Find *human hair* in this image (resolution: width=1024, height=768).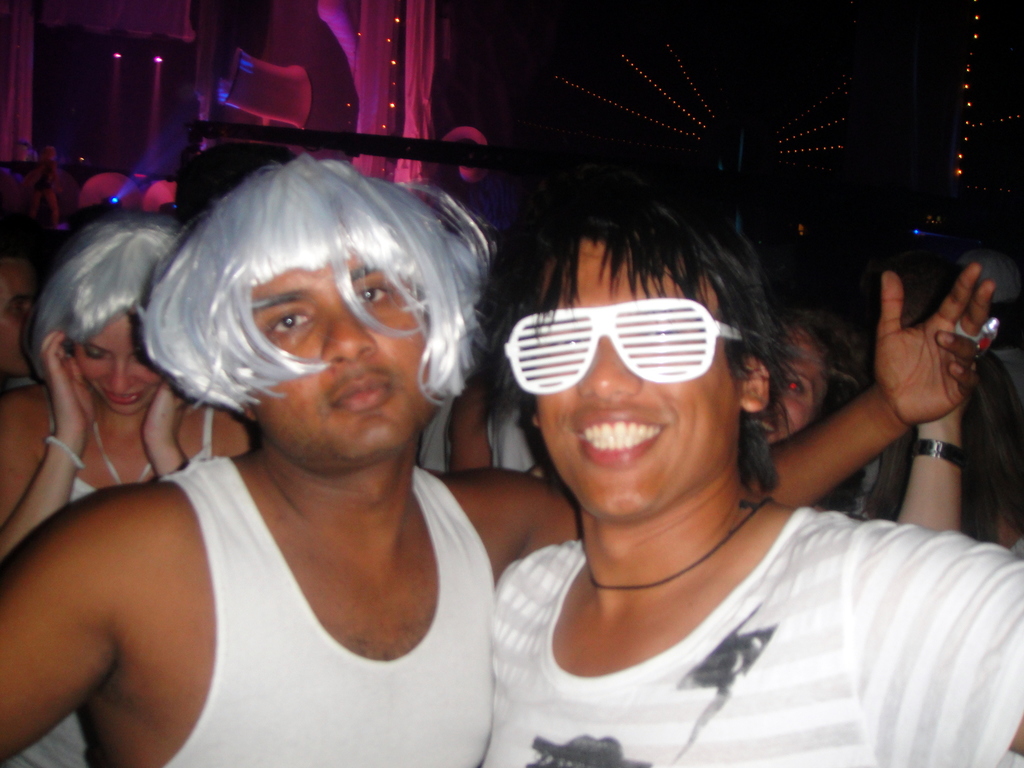
20,217,188,383.
